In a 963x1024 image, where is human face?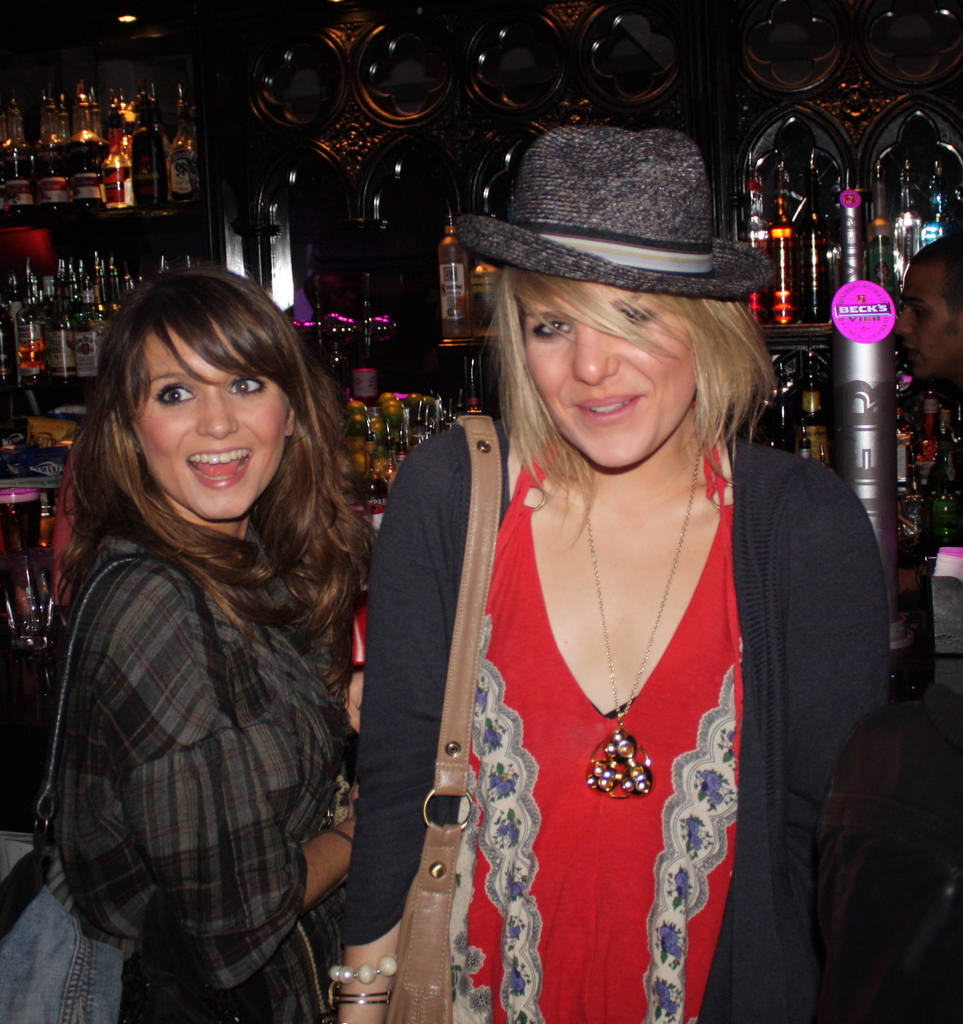
<bbox>125, 319, 283, 519</bbox>.
